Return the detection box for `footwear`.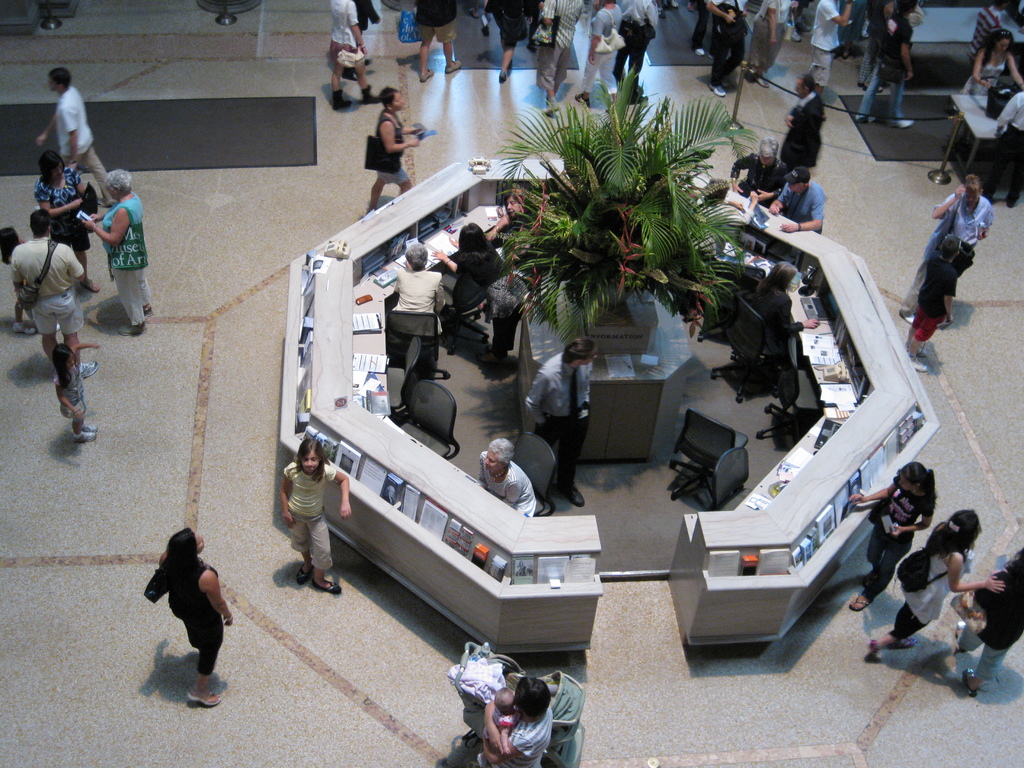
{"x1": 696, "y1": 47, "x2": 703, "y2": 52}.
